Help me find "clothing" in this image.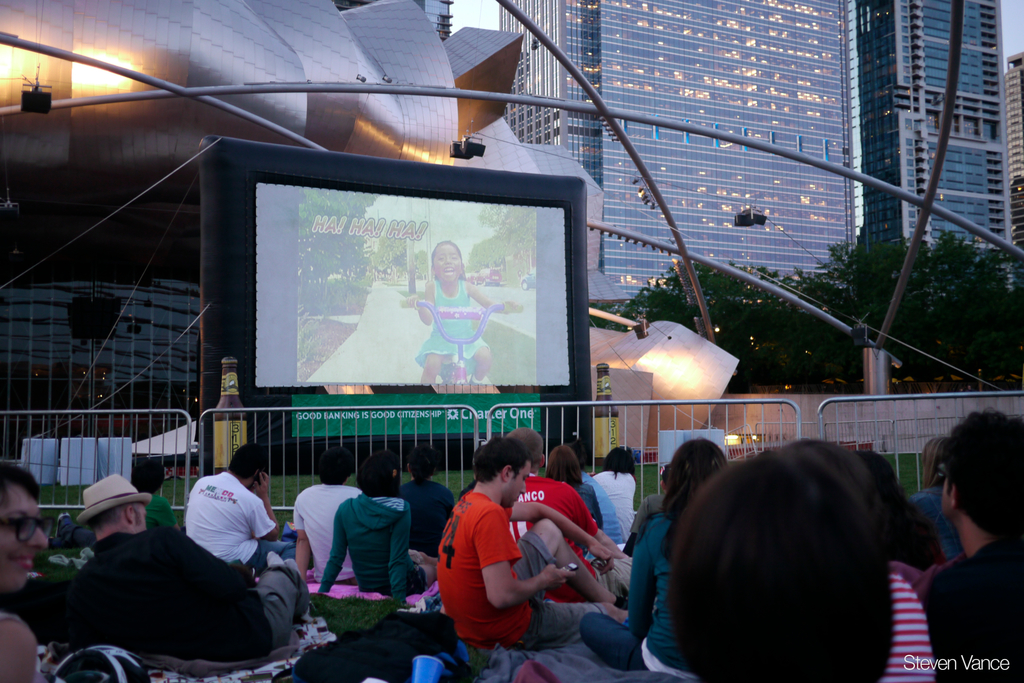
Found it: {"x1": 393, "y1": 474, "x2": 459, "y2": 545}.
